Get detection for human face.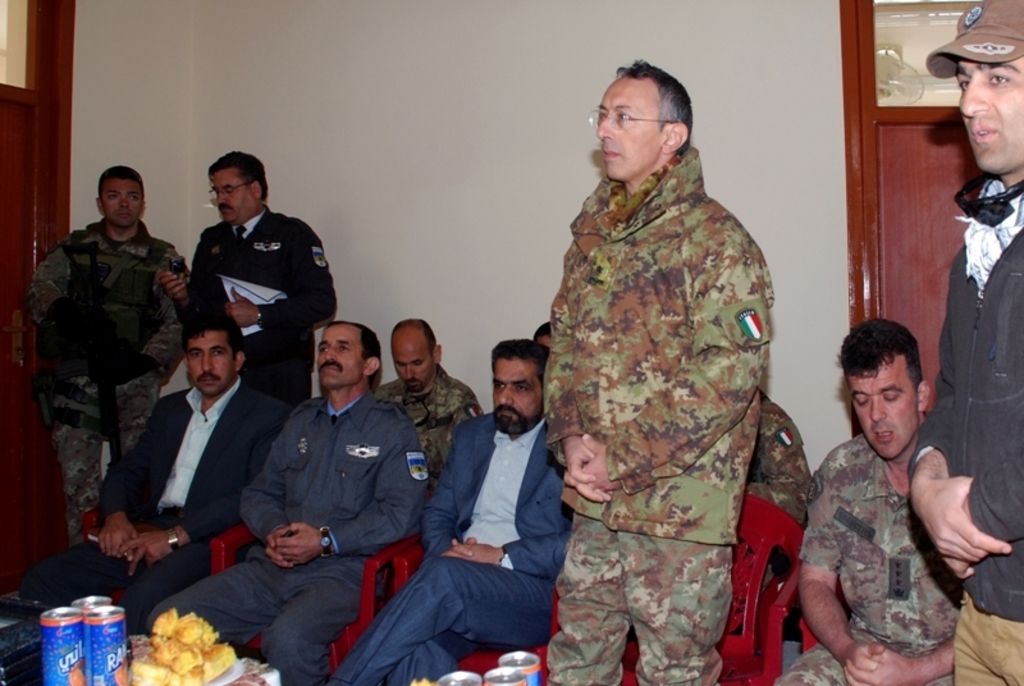
Detection: crop(187, 331, 233, 393).
